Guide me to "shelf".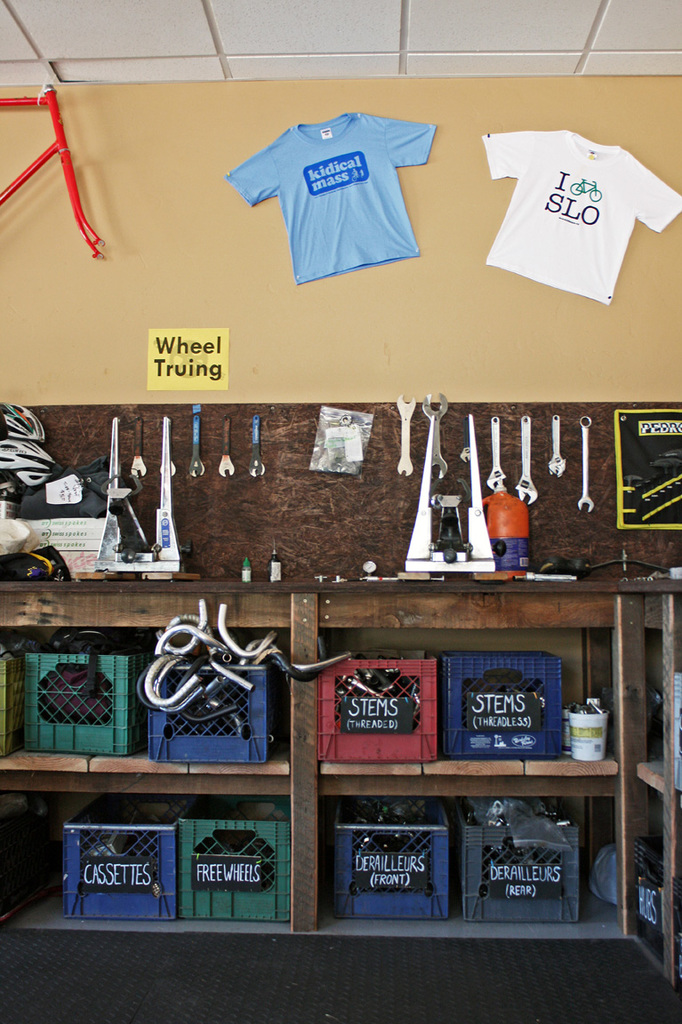
Guidance: bbox=[295, 772, 612, 938].
